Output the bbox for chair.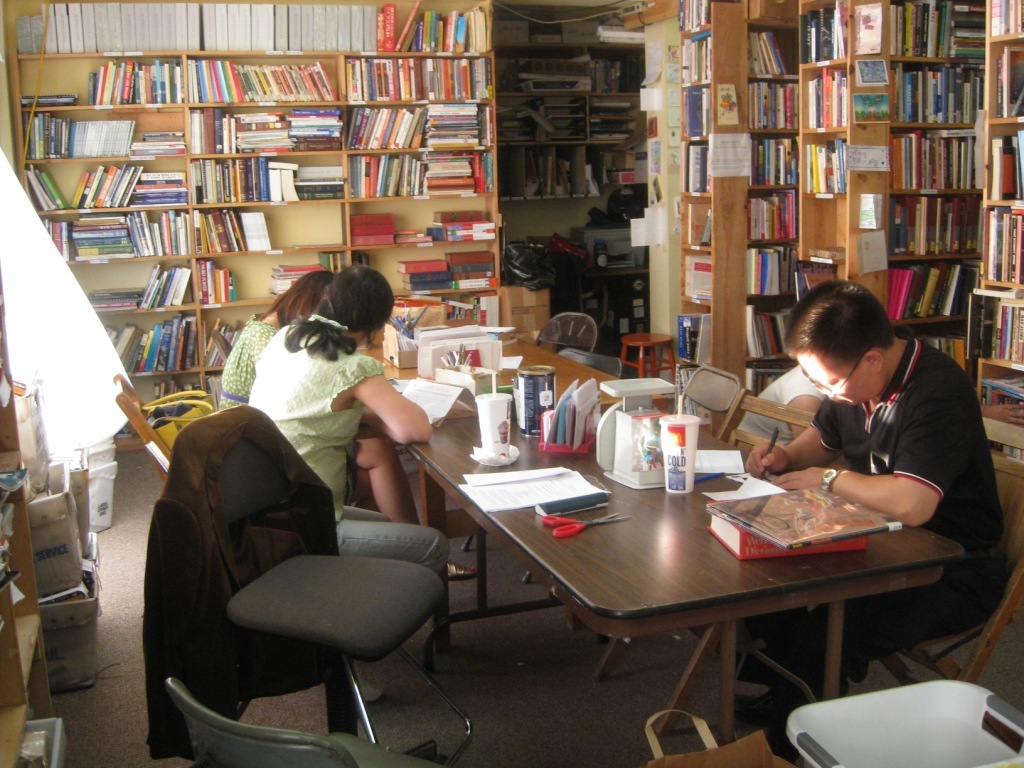
(left=464, top=346, right=626, bottom=587).
